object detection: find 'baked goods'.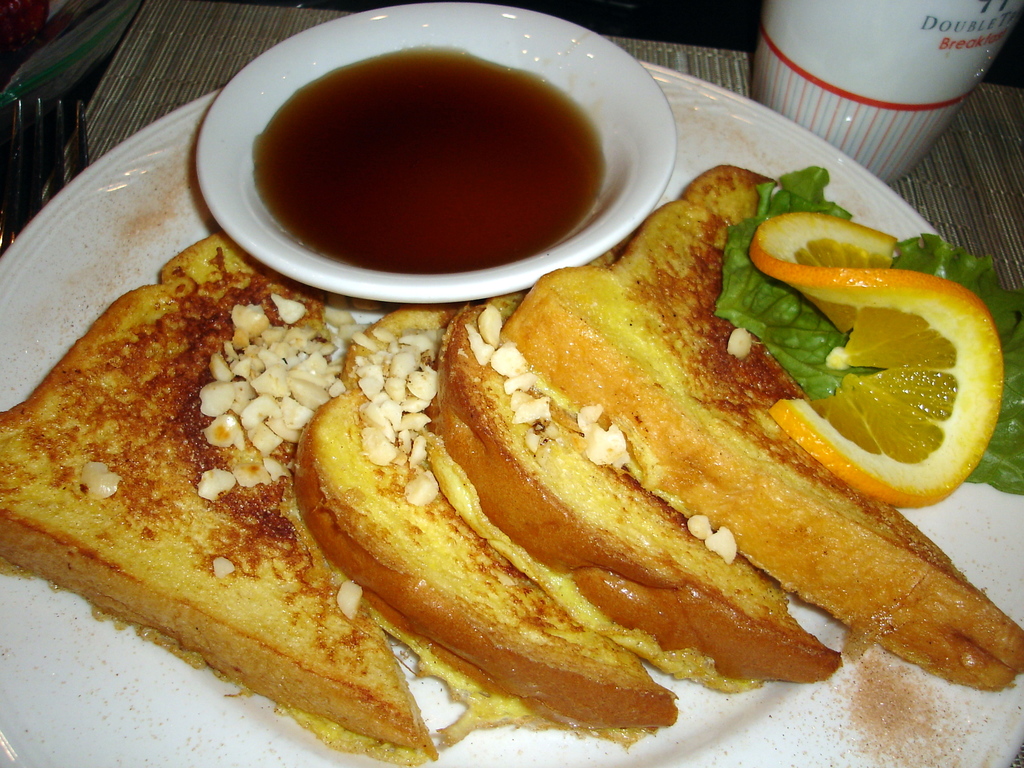
bbox(0, 227, 431, 754).
